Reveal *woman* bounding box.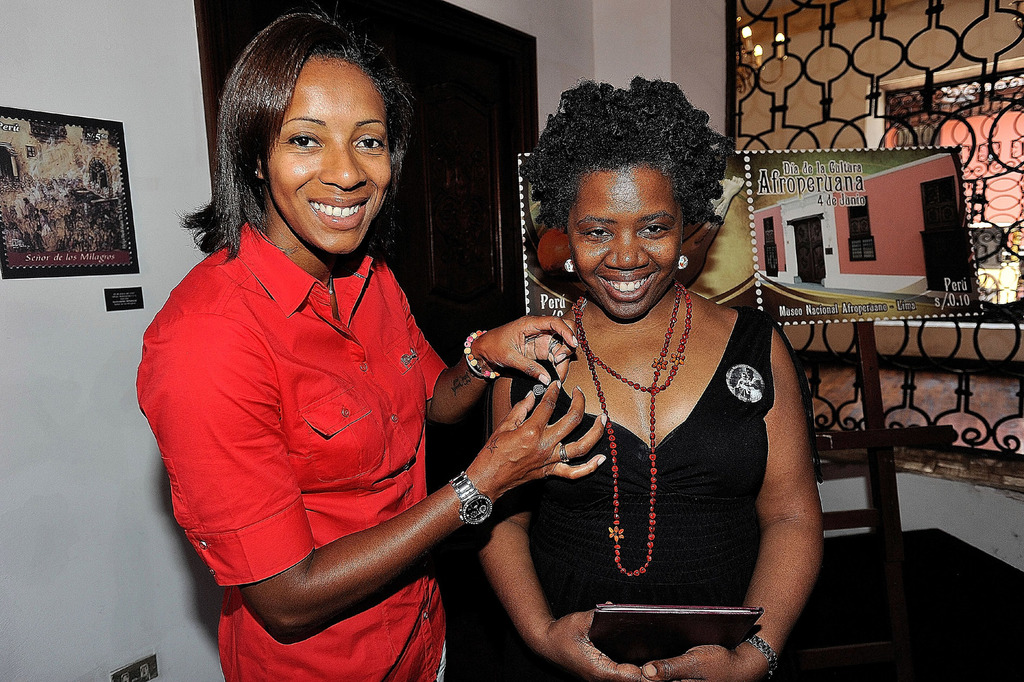
Revealed: (133, 0, 608, 681).
